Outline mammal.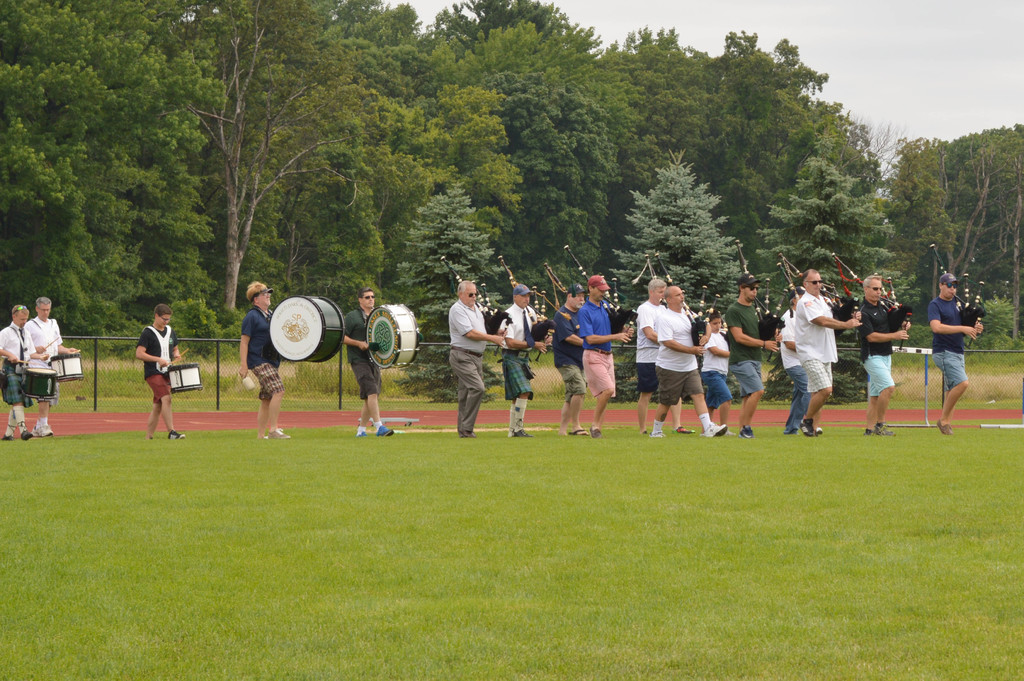
Outline: <bbox>339, 286, 395, 439</bbox>.
